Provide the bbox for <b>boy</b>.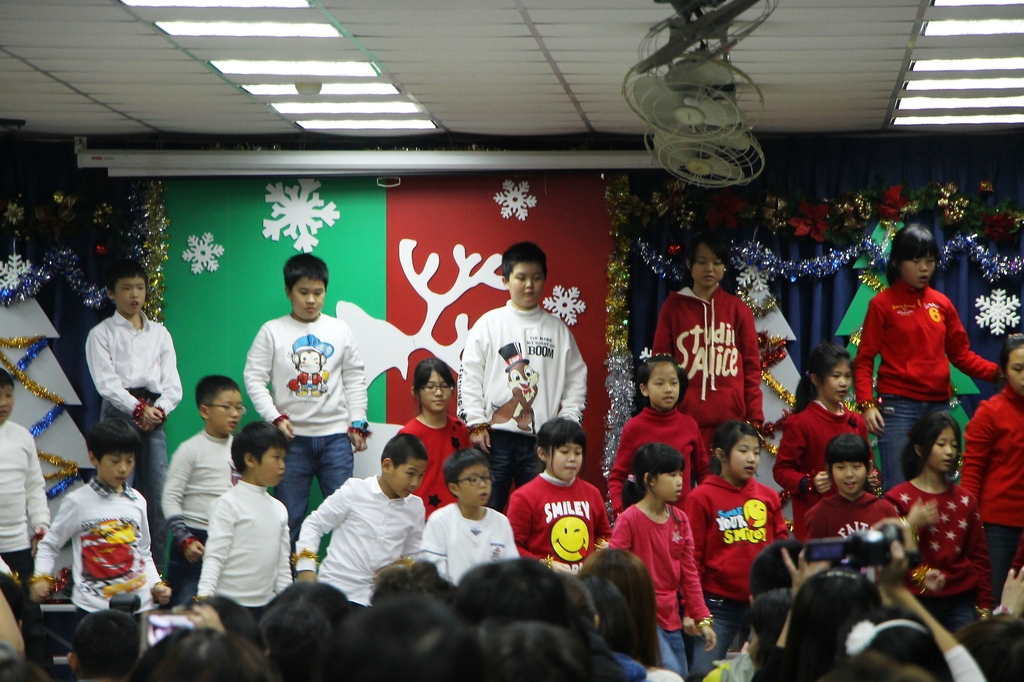
[0,367,50,595].
